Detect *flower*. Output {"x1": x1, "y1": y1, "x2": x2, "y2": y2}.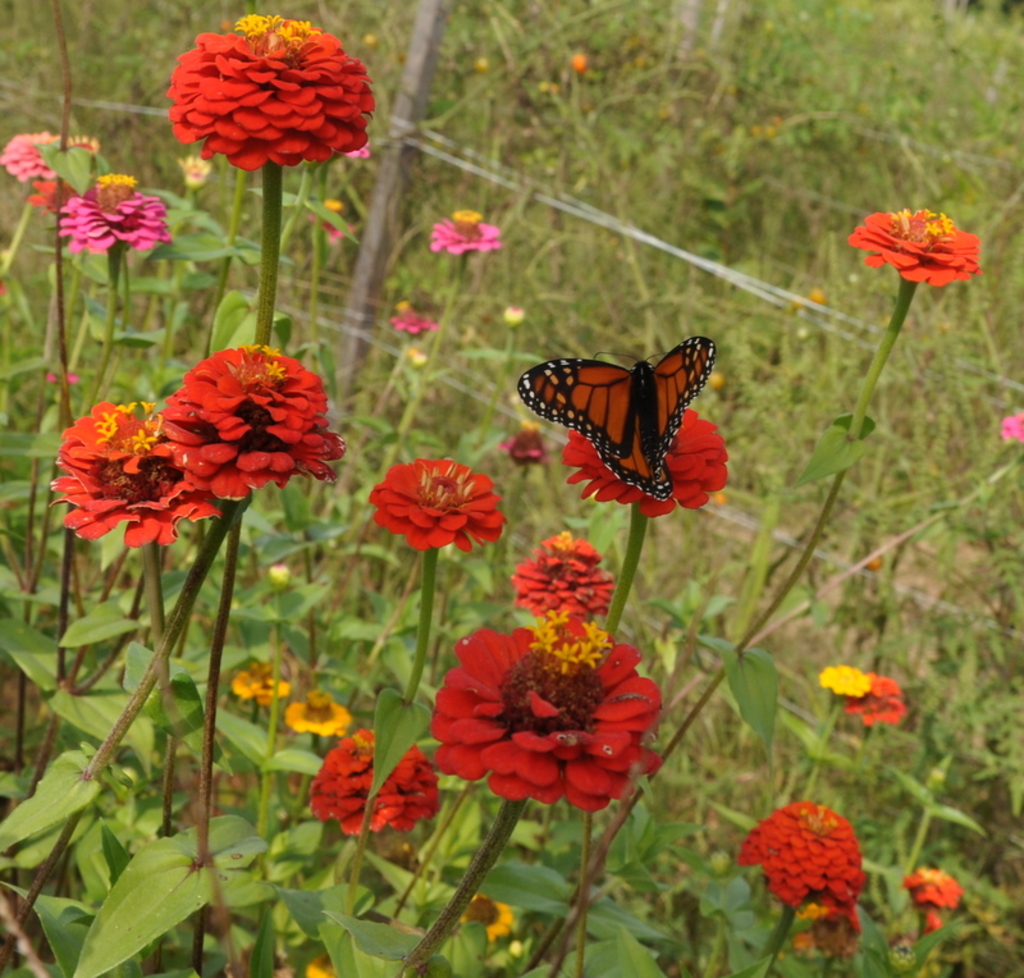
{"x1": 0, "y1": 127, "x2": 97, "y2": 186}.
